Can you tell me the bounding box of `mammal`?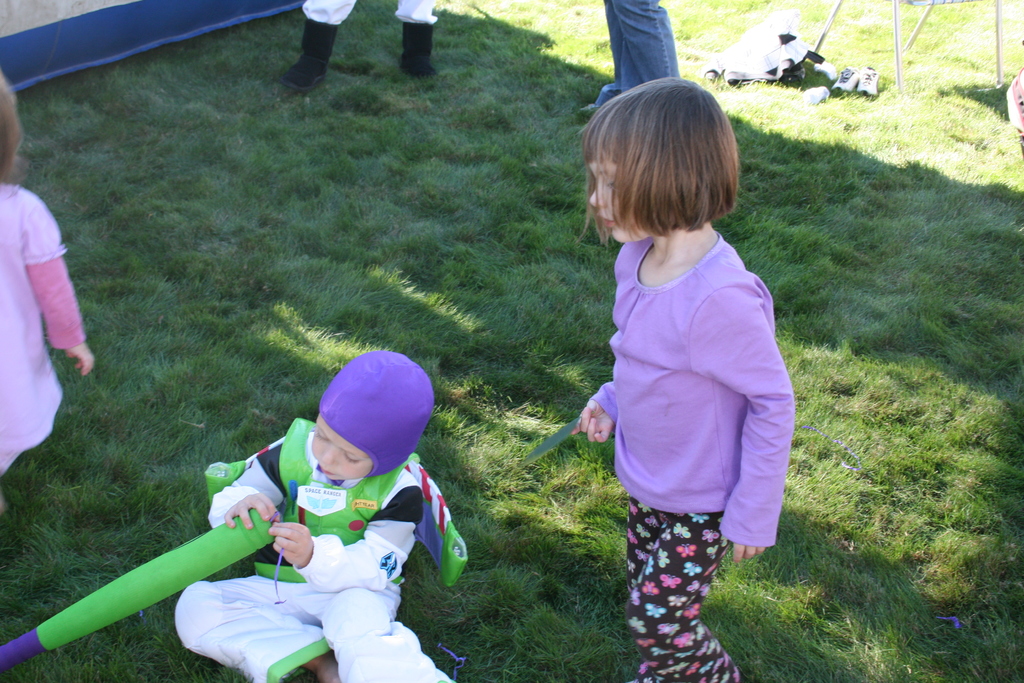
x1=0 y1=66 x2=95 y2=516.
